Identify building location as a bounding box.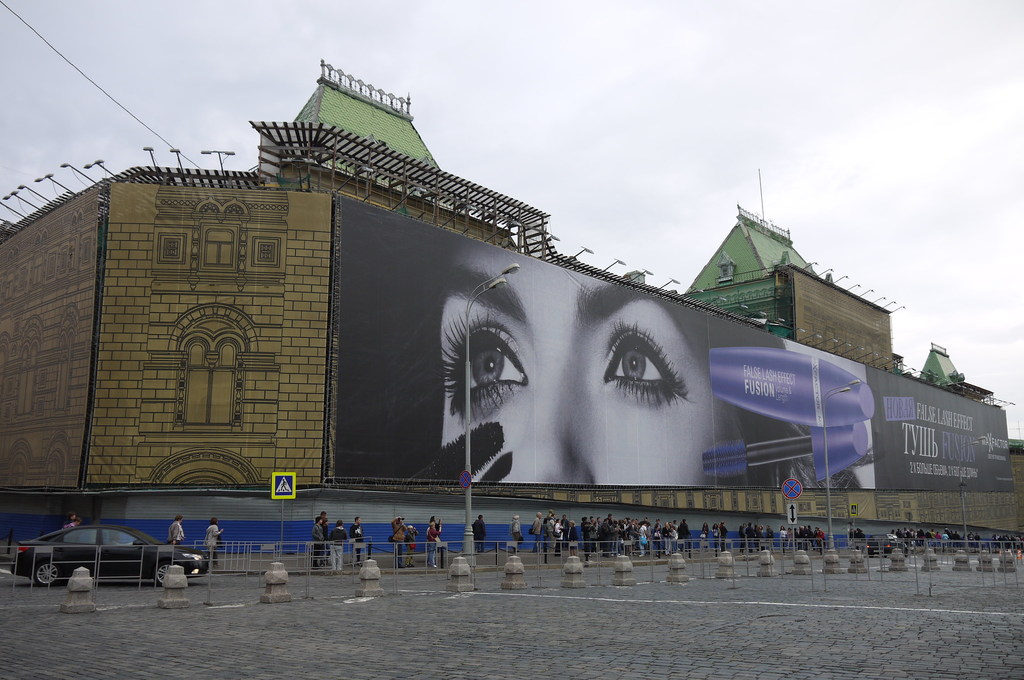
x1=0 y1=56 x2=1023 y2=556.
